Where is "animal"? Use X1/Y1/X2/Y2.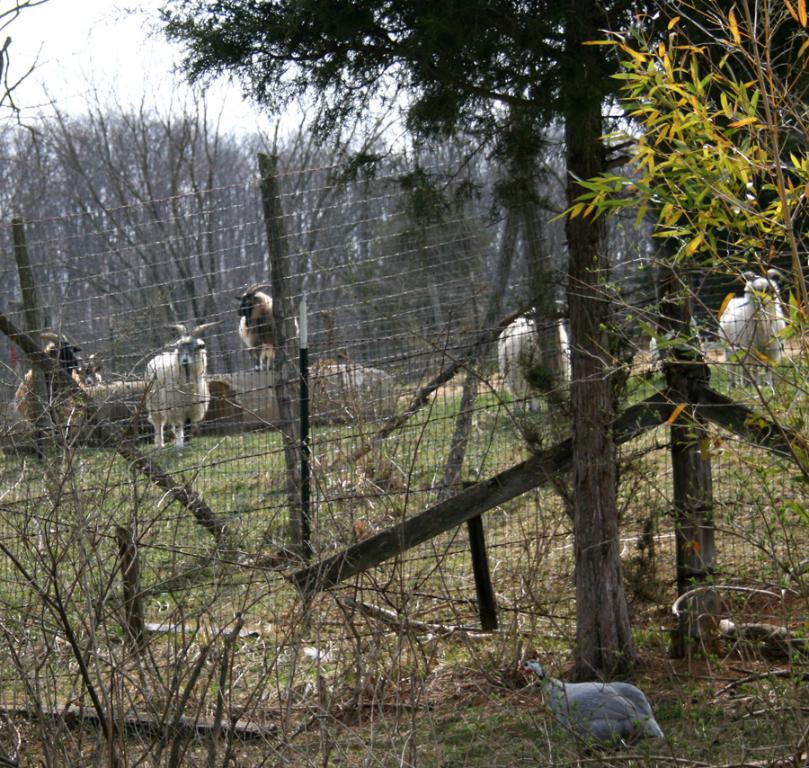
514/660/661/740.
